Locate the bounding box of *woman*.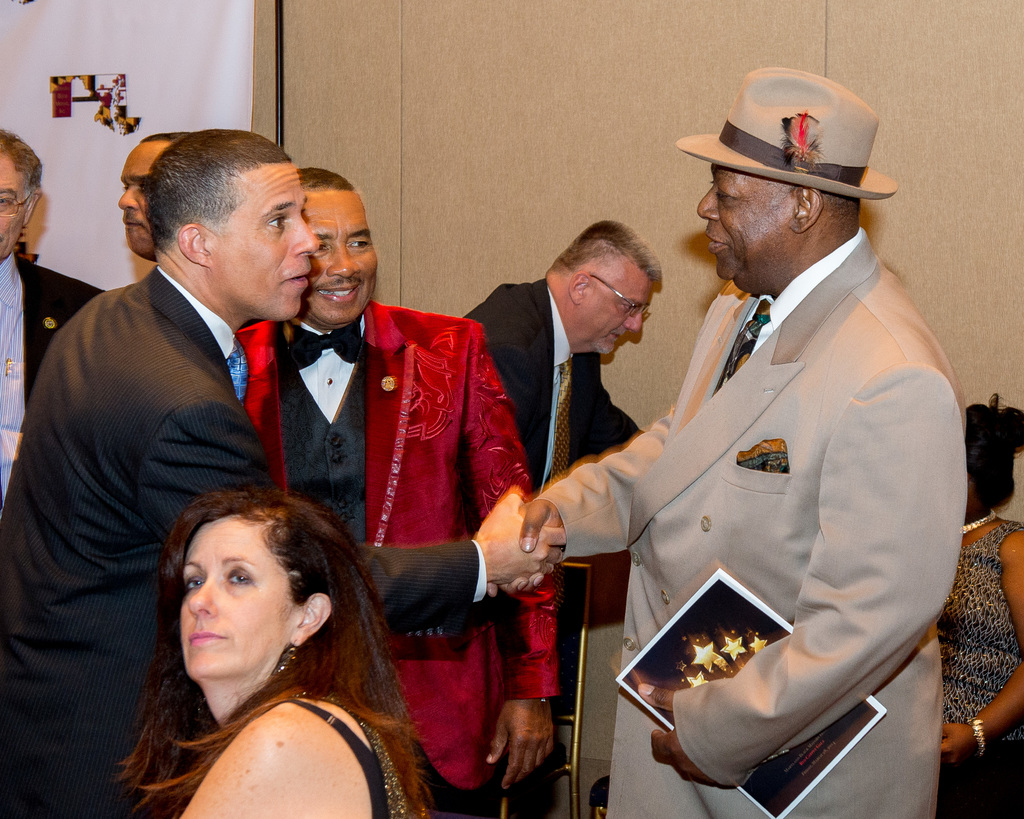
Bounding box: locate(100, 412, 420, 818).
